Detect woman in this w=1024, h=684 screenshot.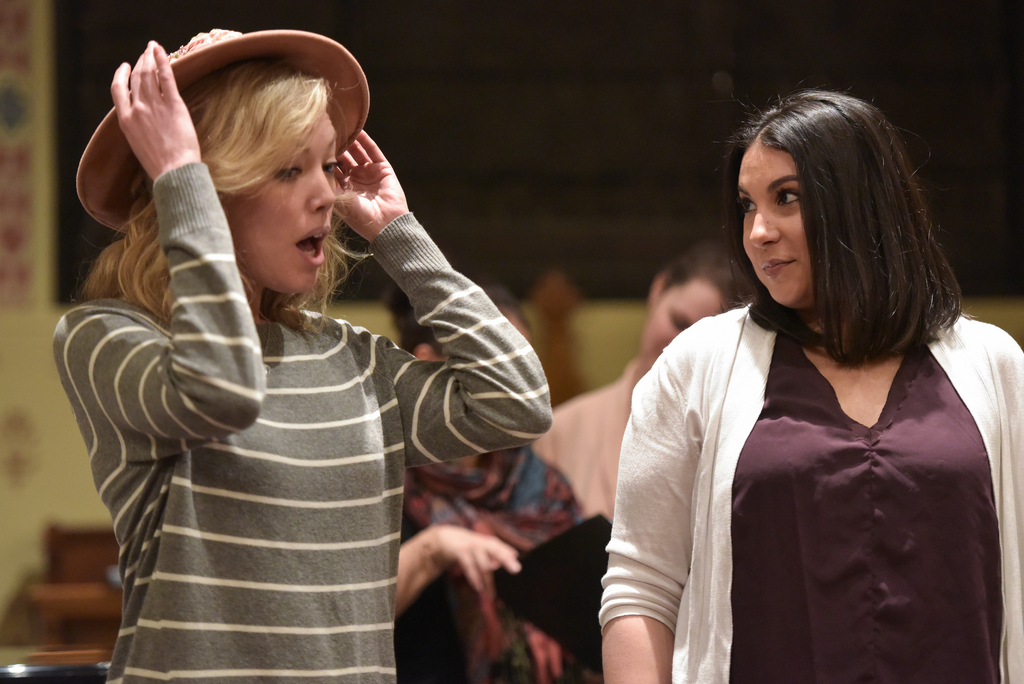
Detection: {"x1": 587, "y1": 87, "x2": 1017, "y2": 669}.
